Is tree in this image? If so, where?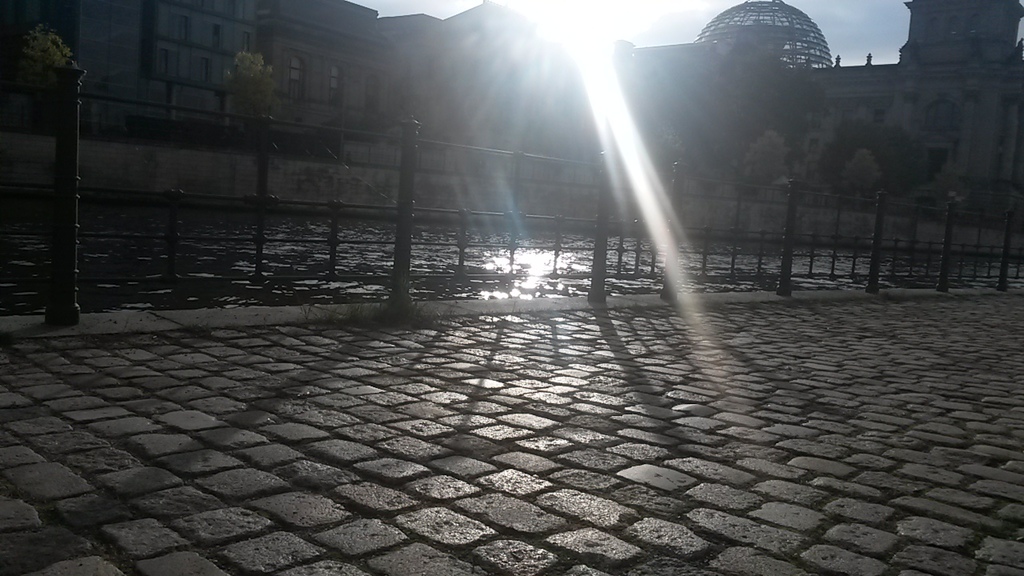
Yes, at Rect(318, 121, 381, 162).
